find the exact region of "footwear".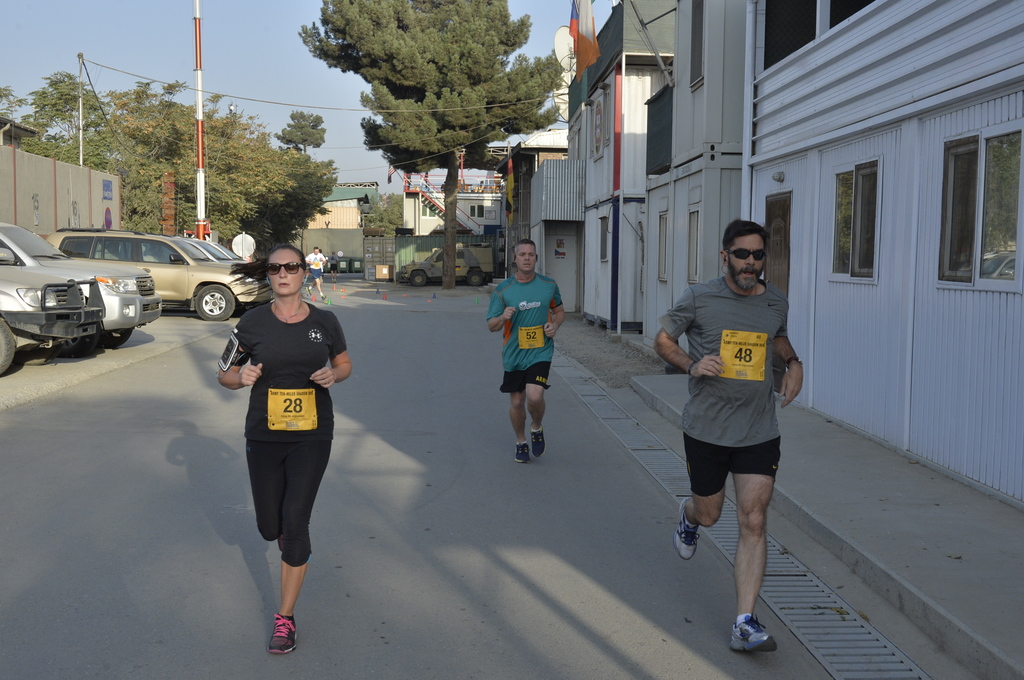
Exact region: [x1=530, y1=426, x2=551, y2=457].
